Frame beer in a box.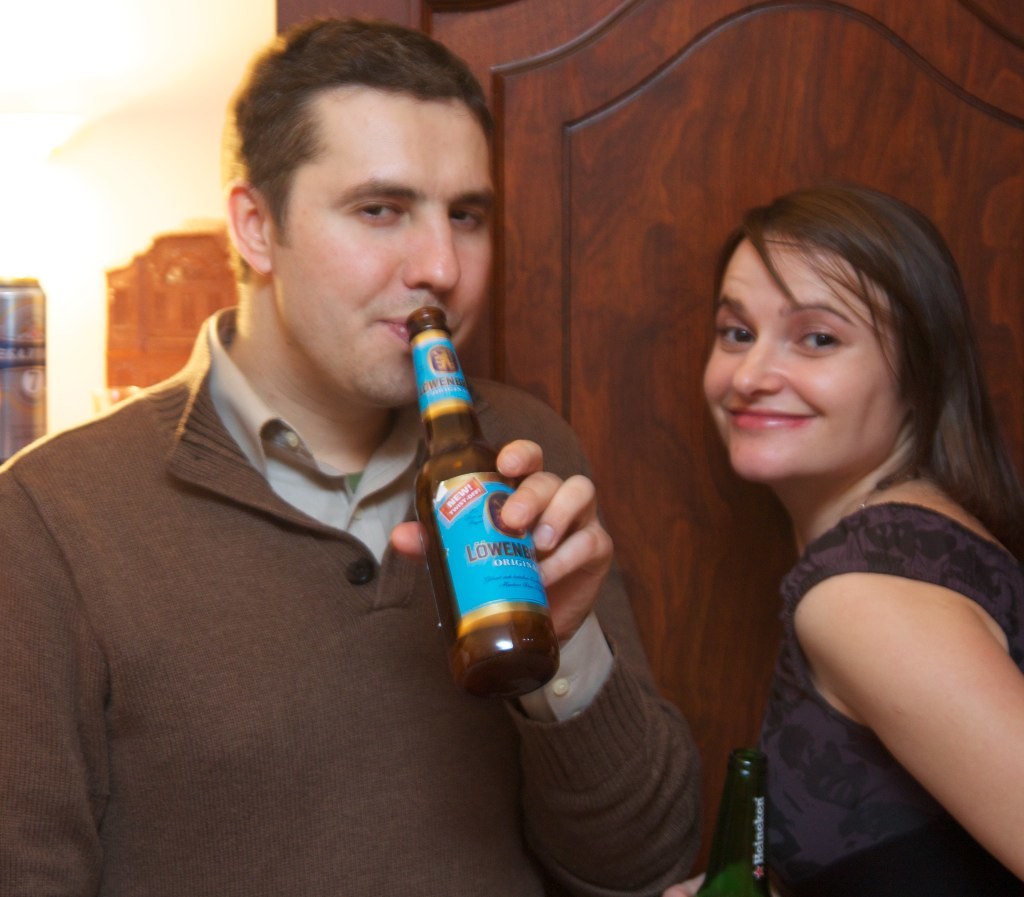
crop(411, 297, 563, 704).
